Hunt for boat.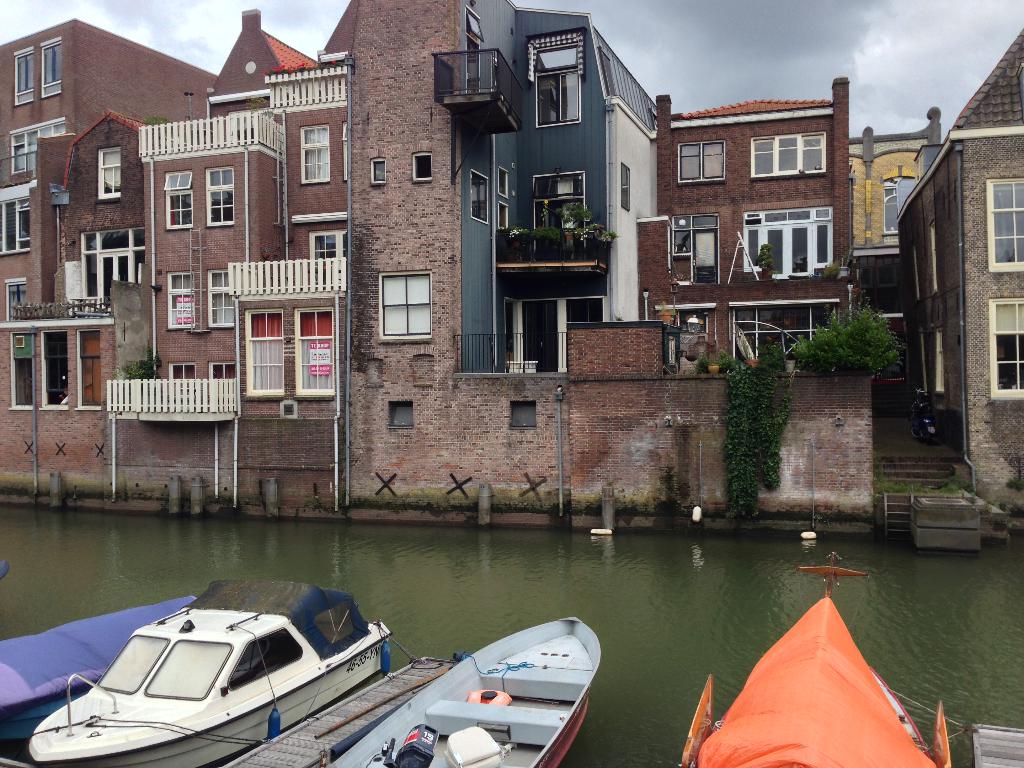
Hunted down at rect(0, 595, 196, 749).
